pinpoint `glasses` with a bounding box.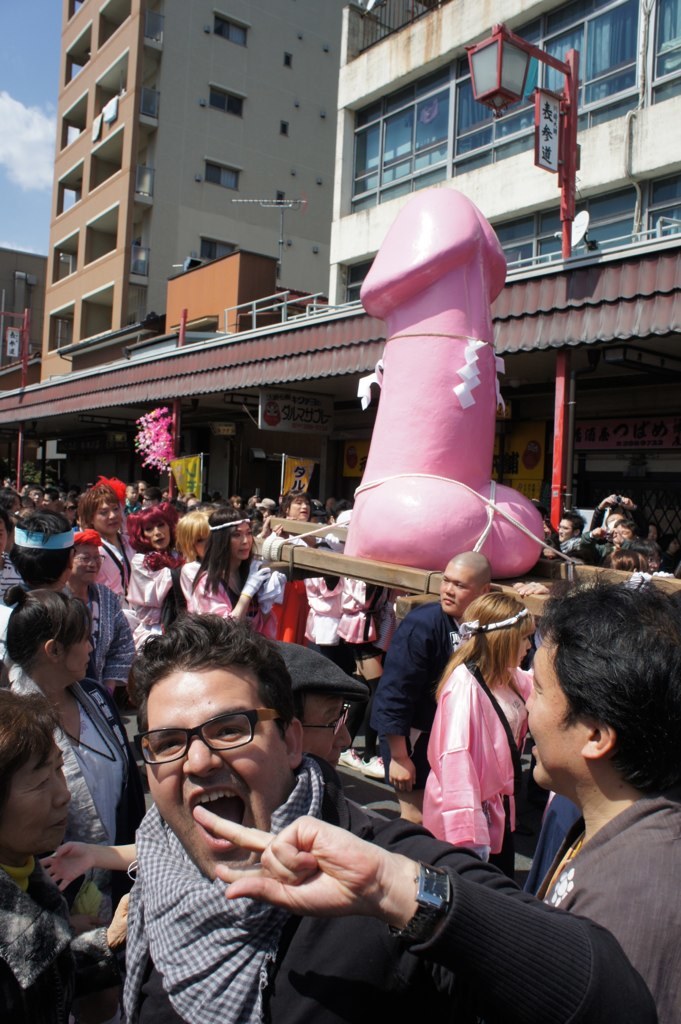
l=303, t=705, r=356, b=737.
